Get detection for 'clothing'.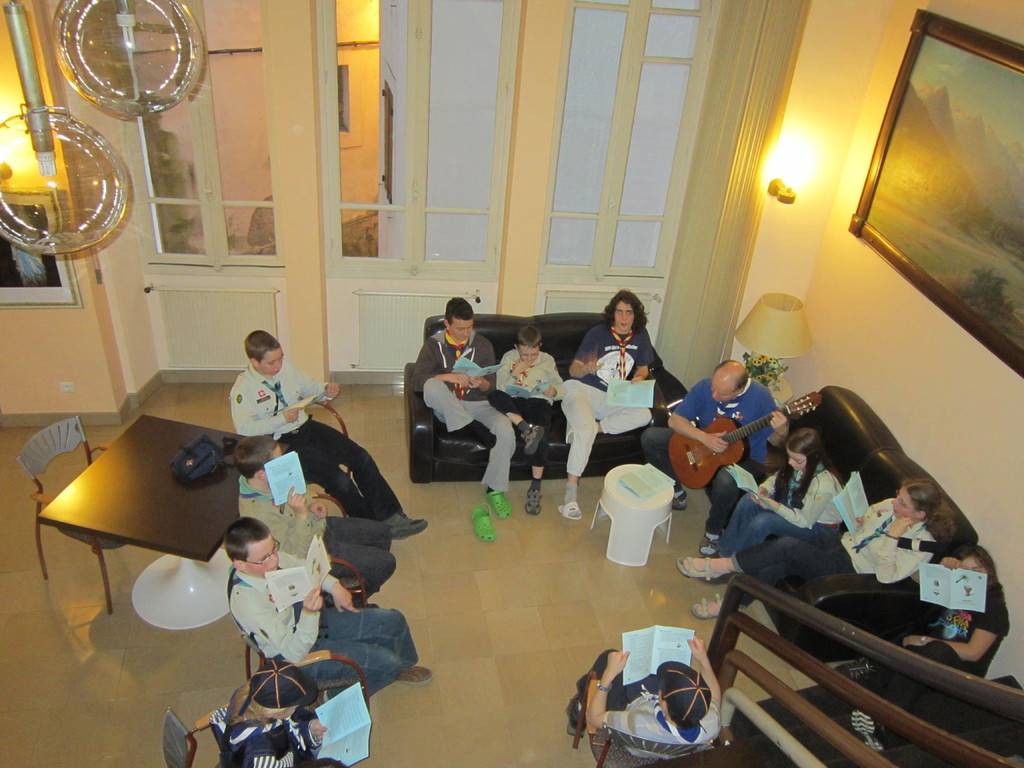
Detection: (410, 322, 519, 495).
